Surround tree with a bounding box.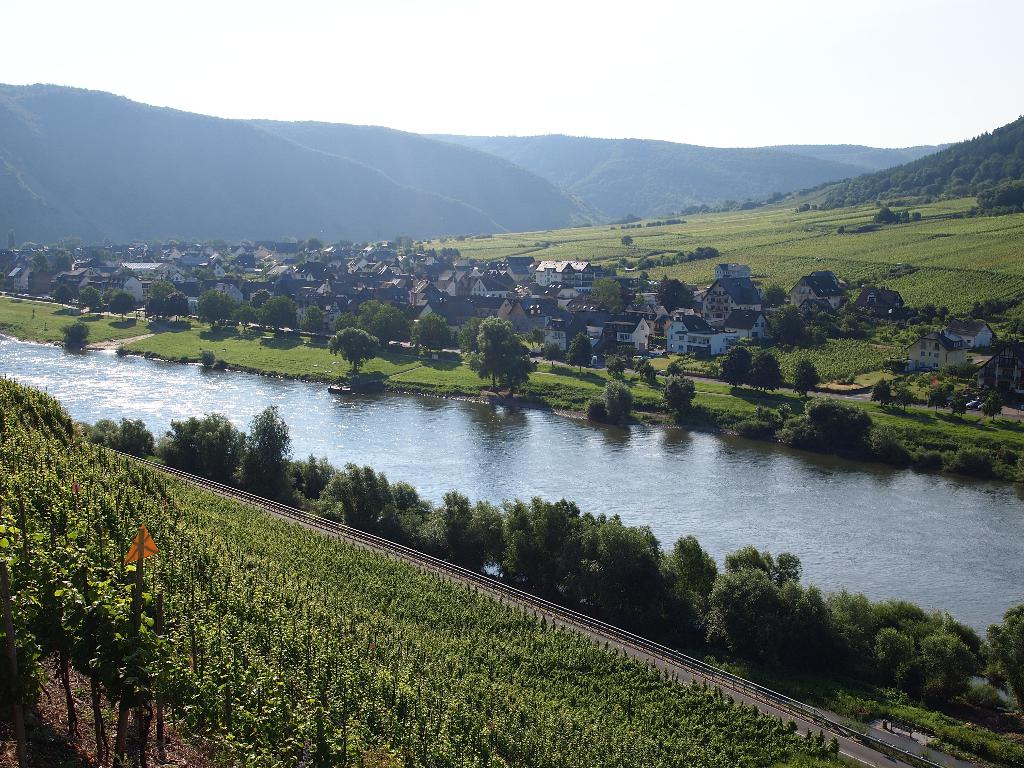
300/241/322/252.
